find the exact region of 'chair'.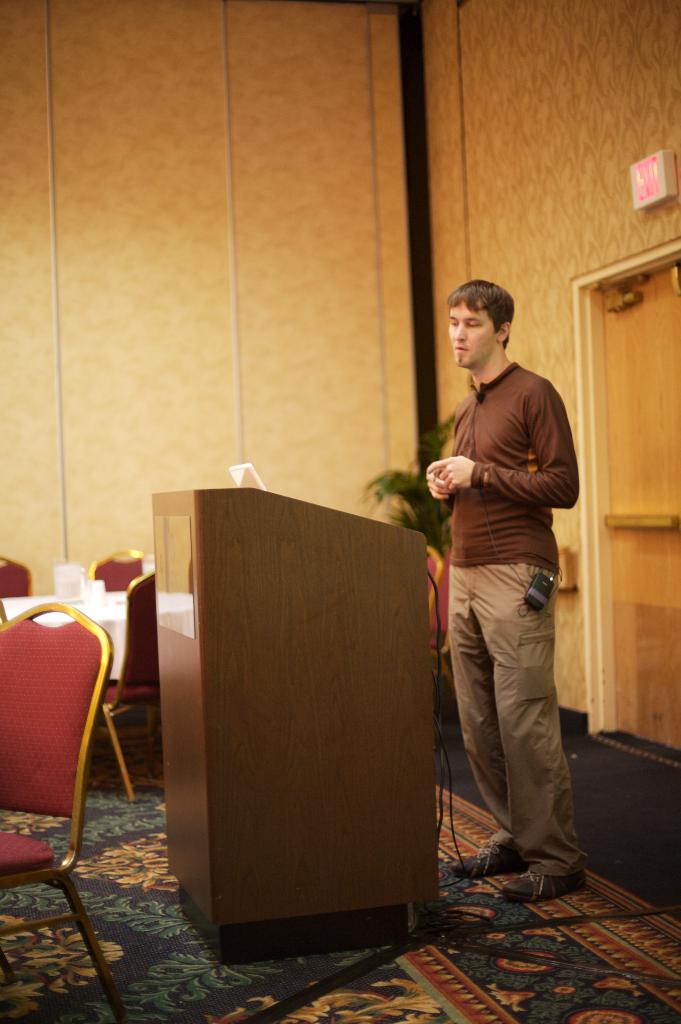
Exact region: region(427, 548, 441, 618).
